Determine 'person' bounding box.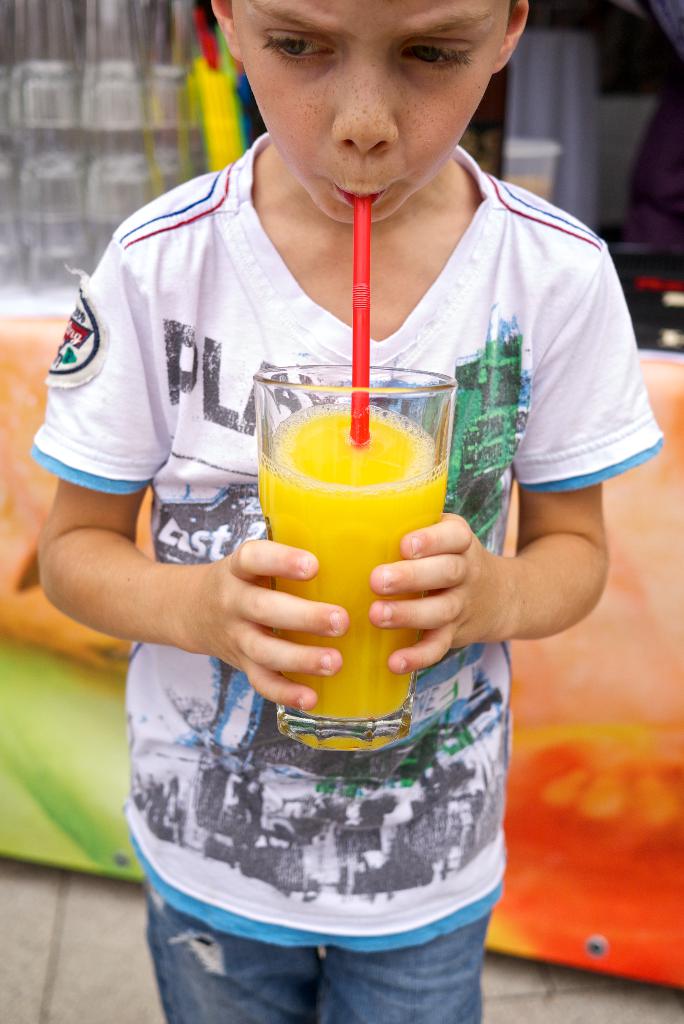
Determined: (x1=78, y1=0, x2=616, y2=969).
